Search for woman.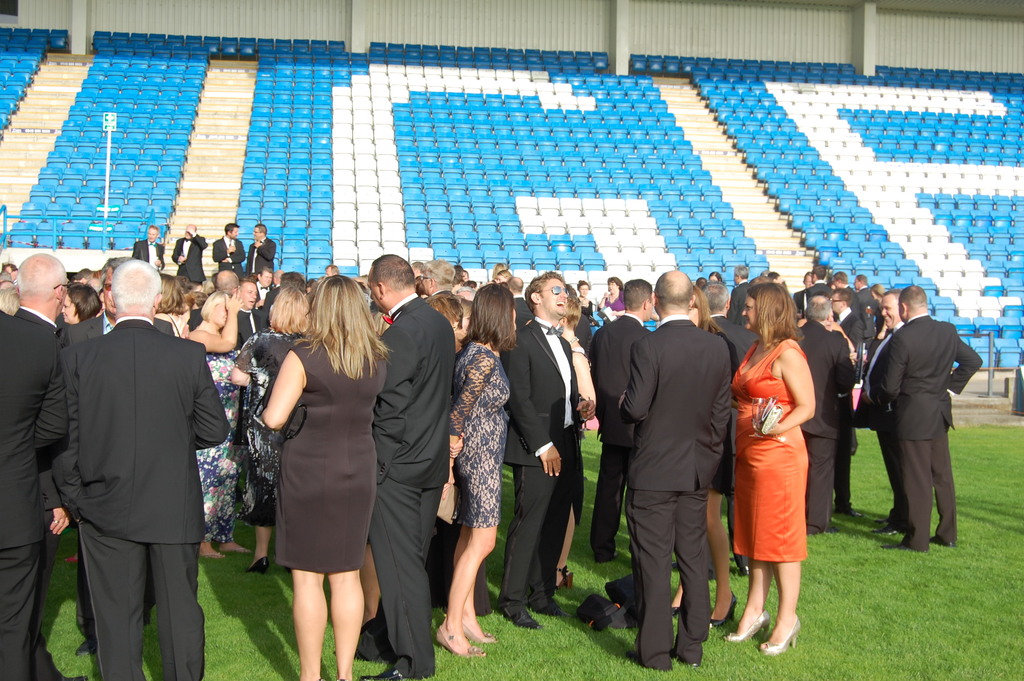
Found at region(154, 272, 190, 336).
